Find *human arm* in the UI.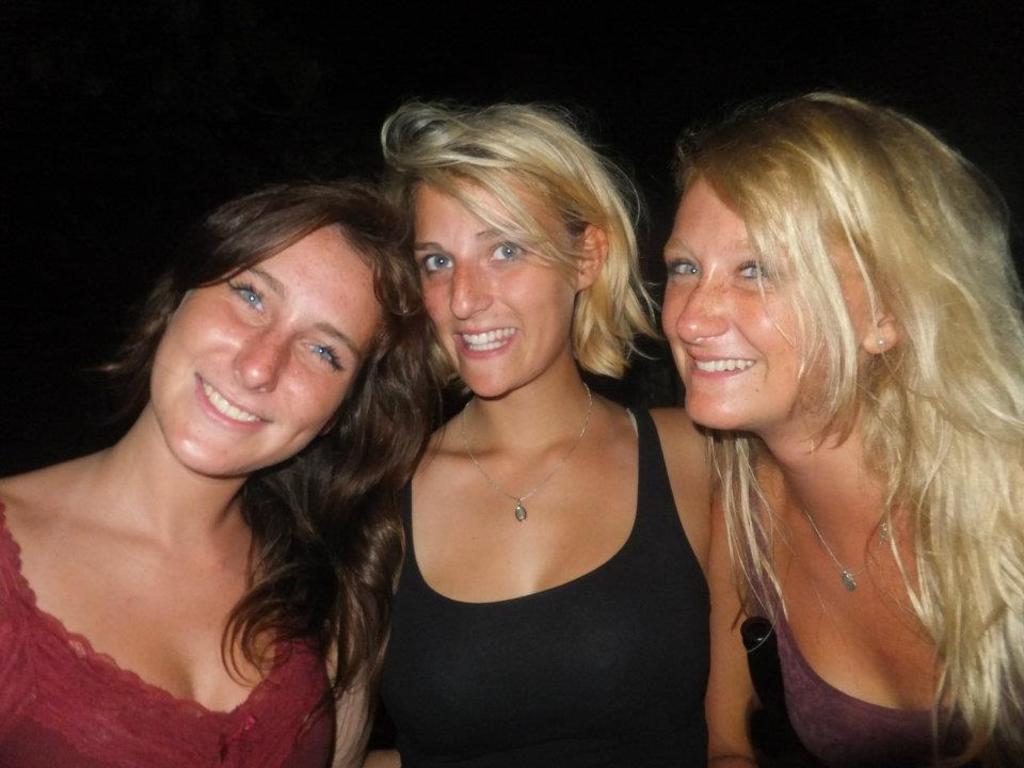
UI element at locate(361, 746, 401, 767).
